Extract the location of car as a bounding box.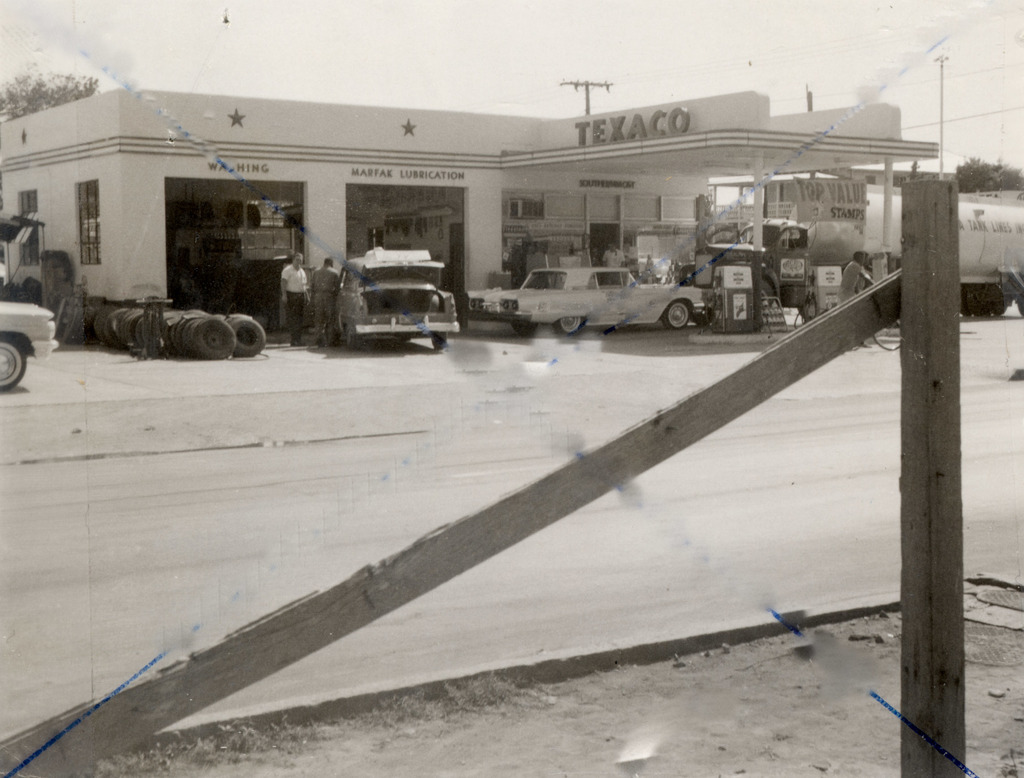
337 242 461 351.
